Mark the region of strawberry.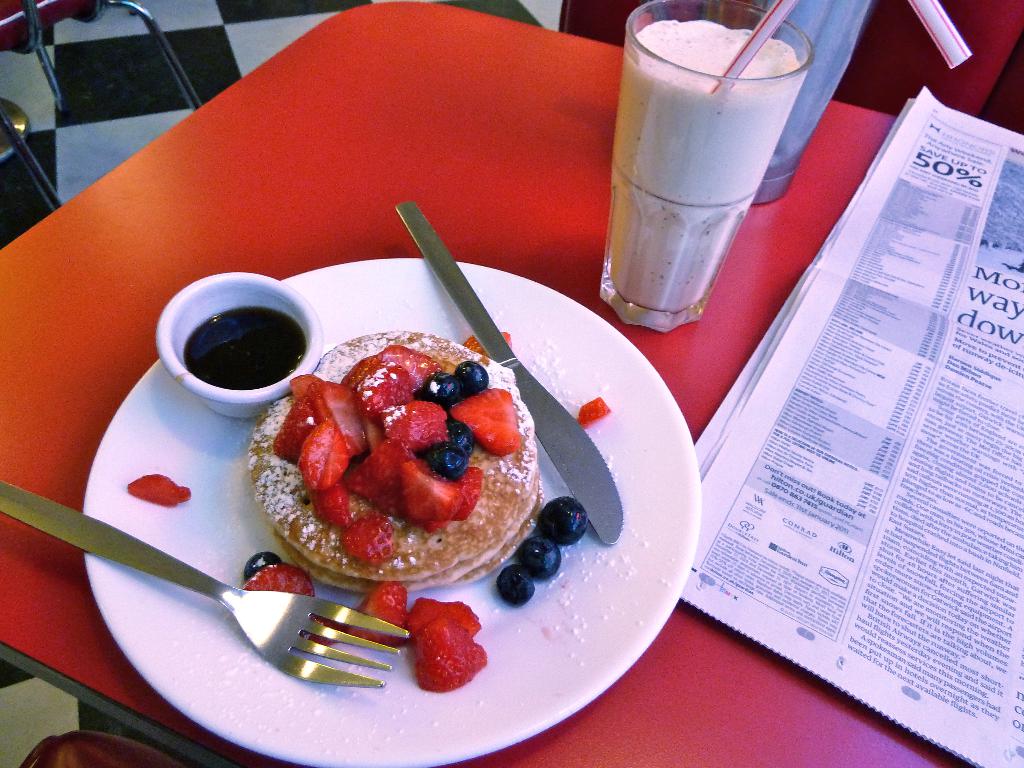
Region: [x1=573, y1=400, x2=609, y2=431].
